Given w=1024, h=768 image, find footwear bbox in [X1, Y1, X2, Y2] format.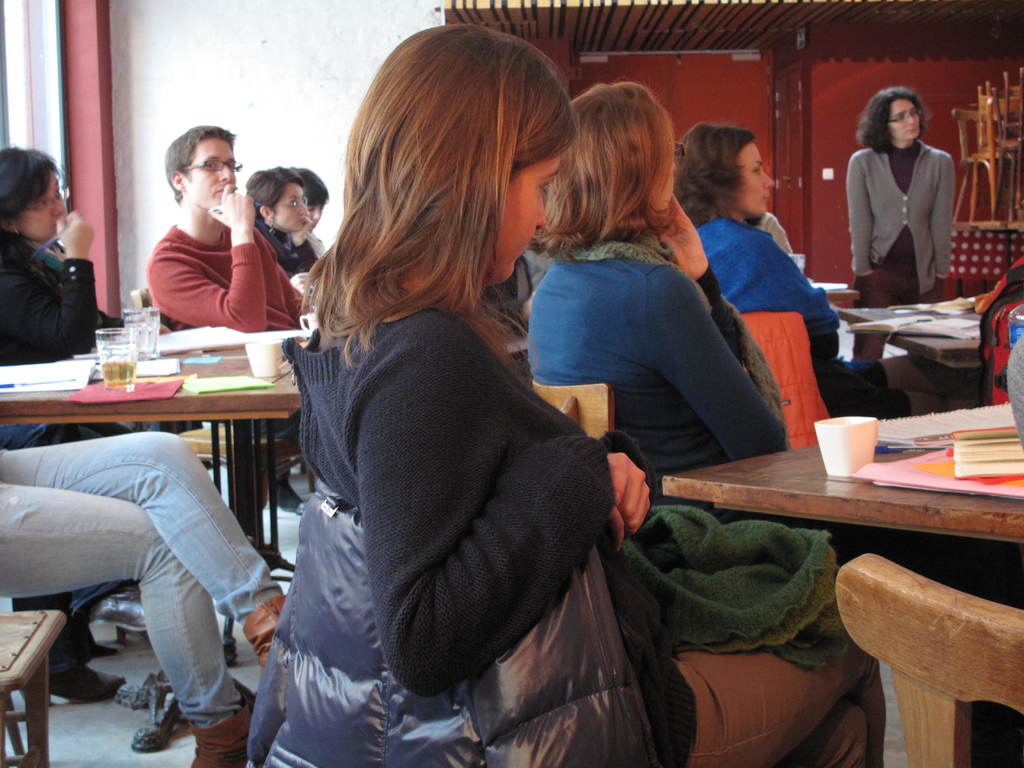
[237, 589, 284, 668].
